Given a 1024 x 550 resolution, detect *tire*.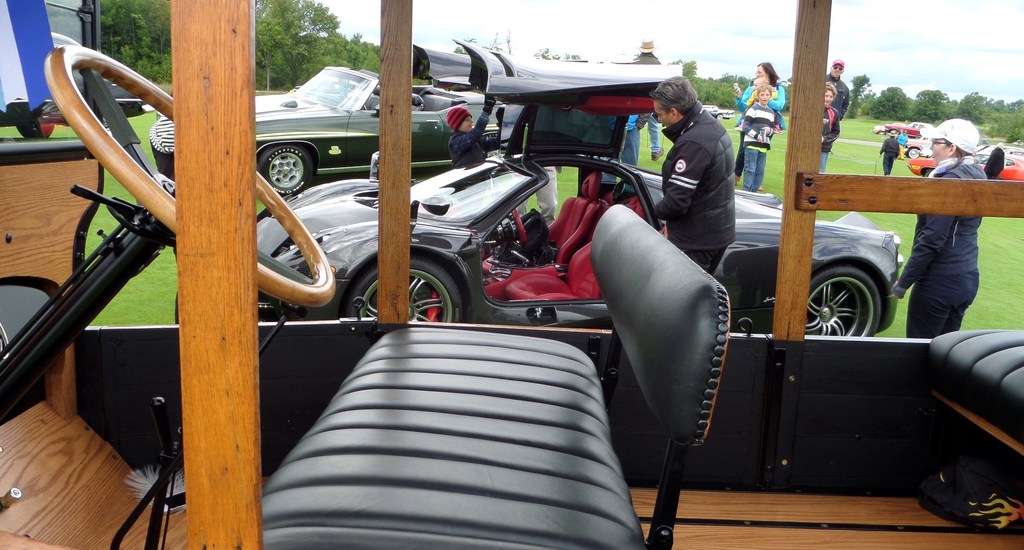
[923, 166, 933, 181].
